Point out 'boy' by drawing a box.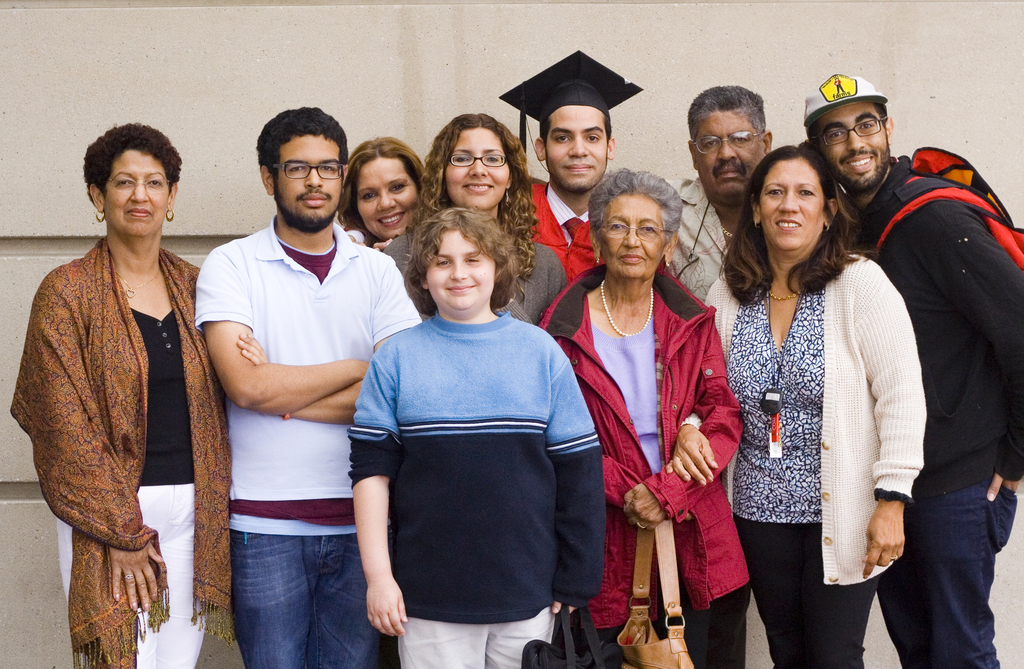
<region>346, 207, 622, 668</region>.
